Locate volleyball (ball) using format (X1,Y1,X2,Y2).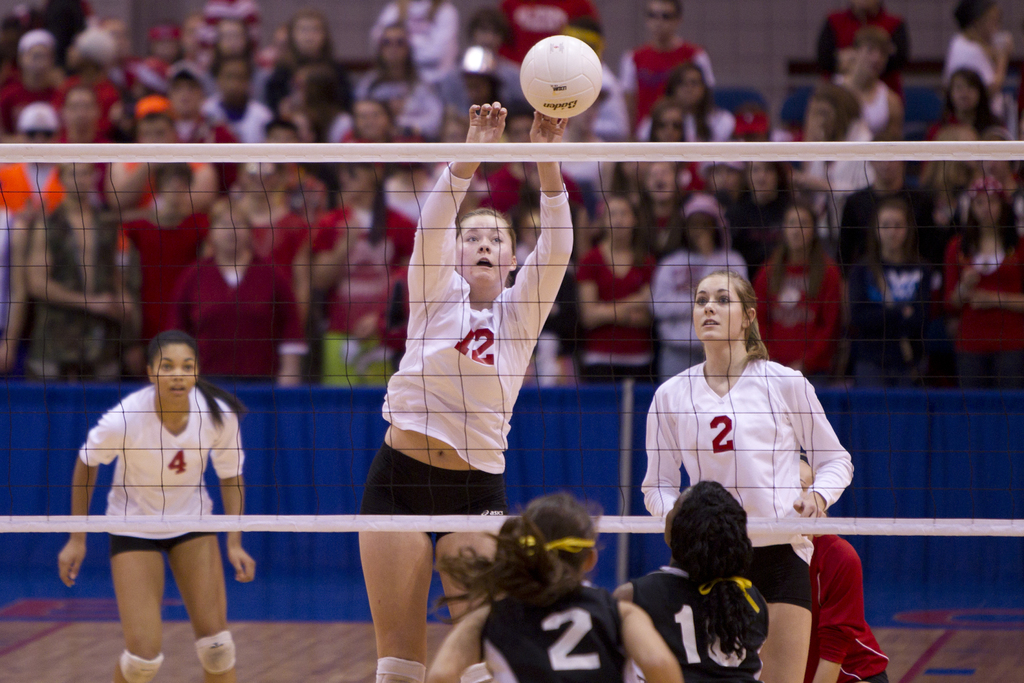
(517,31,607,119).
